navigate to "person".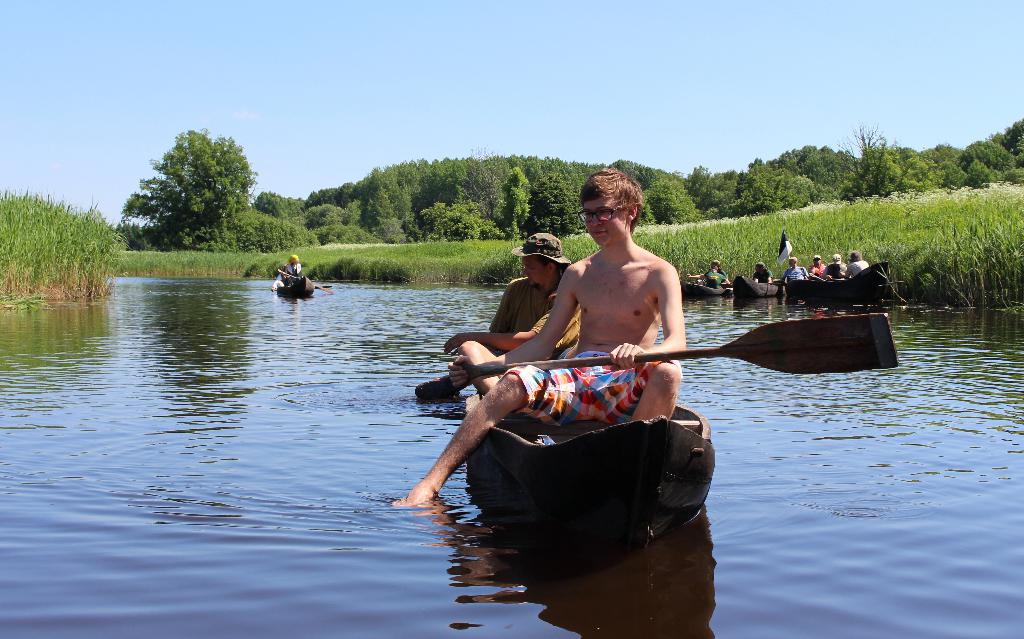
Navigation target: [left=842, top=252, right=870, bottom=282].
